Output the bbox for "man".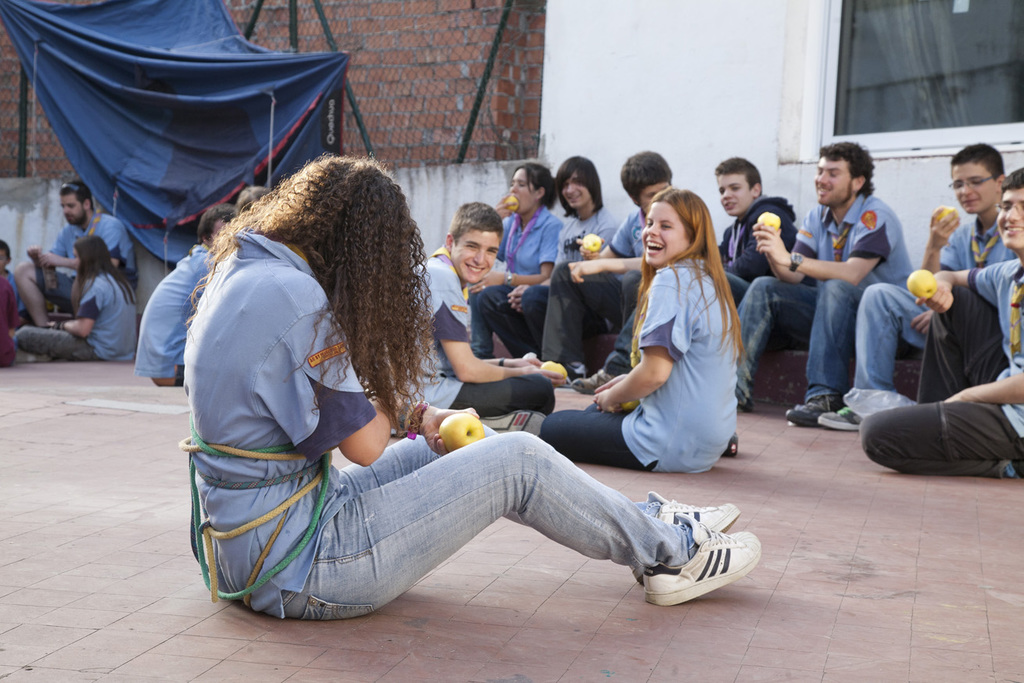
detection(864, 166, 1023, 478).
